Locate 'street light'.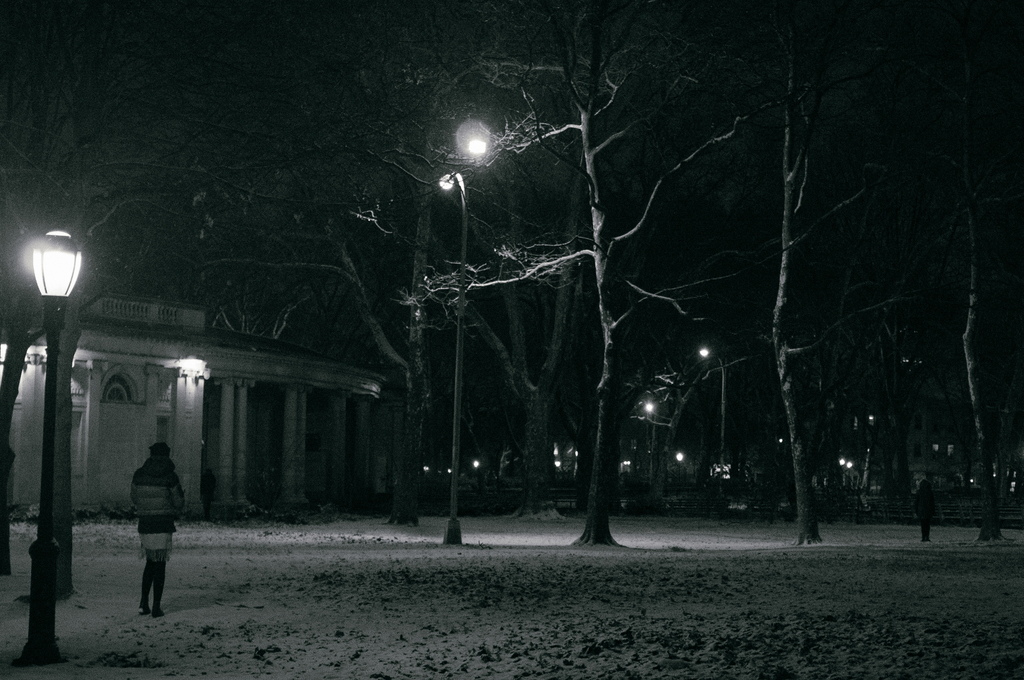
Bounding box: <region>15, 228, 83, 670</region>.
